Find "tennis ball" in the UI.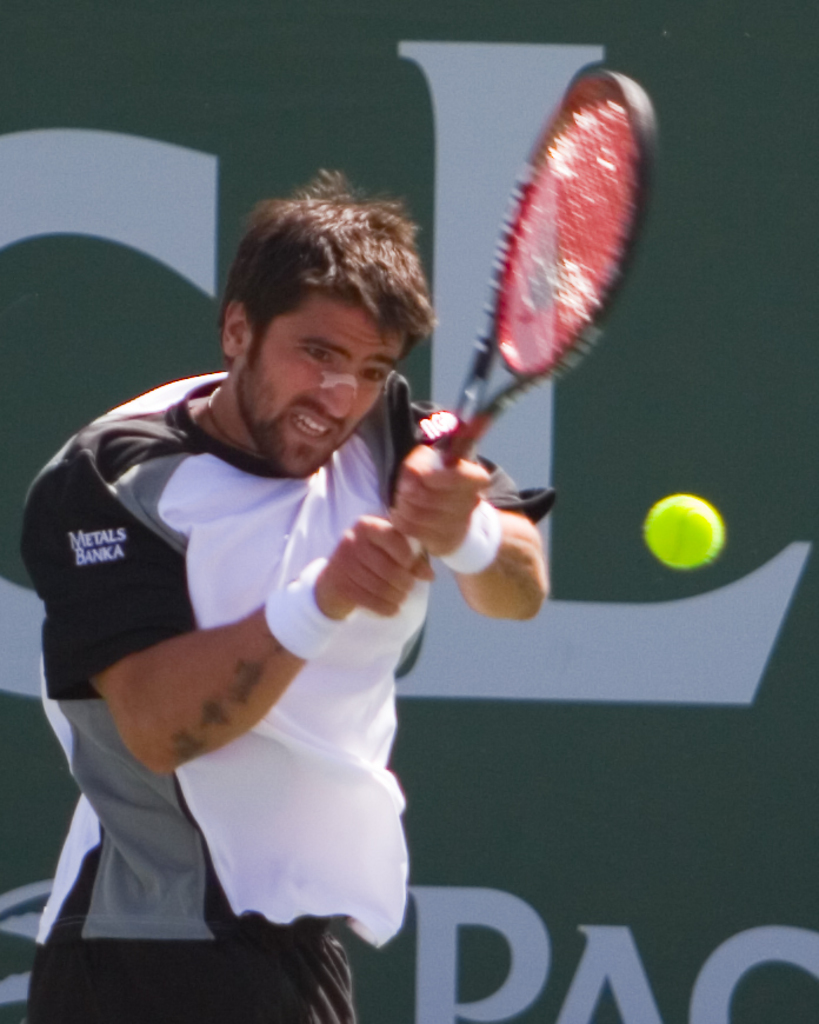
UI element at Rect(642, 491, 725, 566).
